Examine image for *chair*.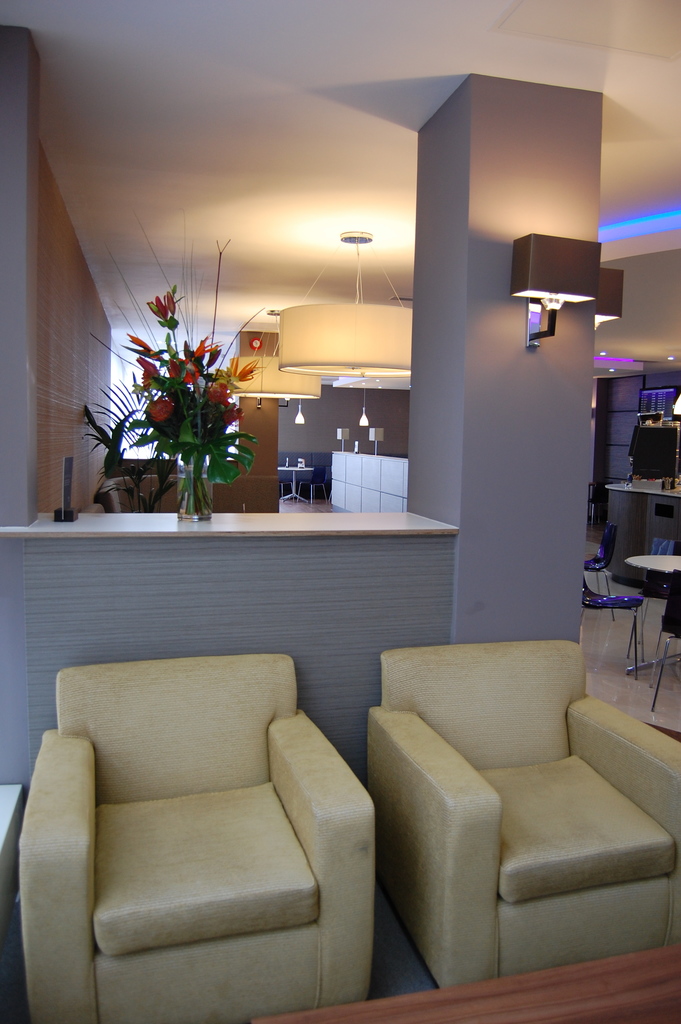
Examination result: left=22, top=652, right=386, bottom=1020.
